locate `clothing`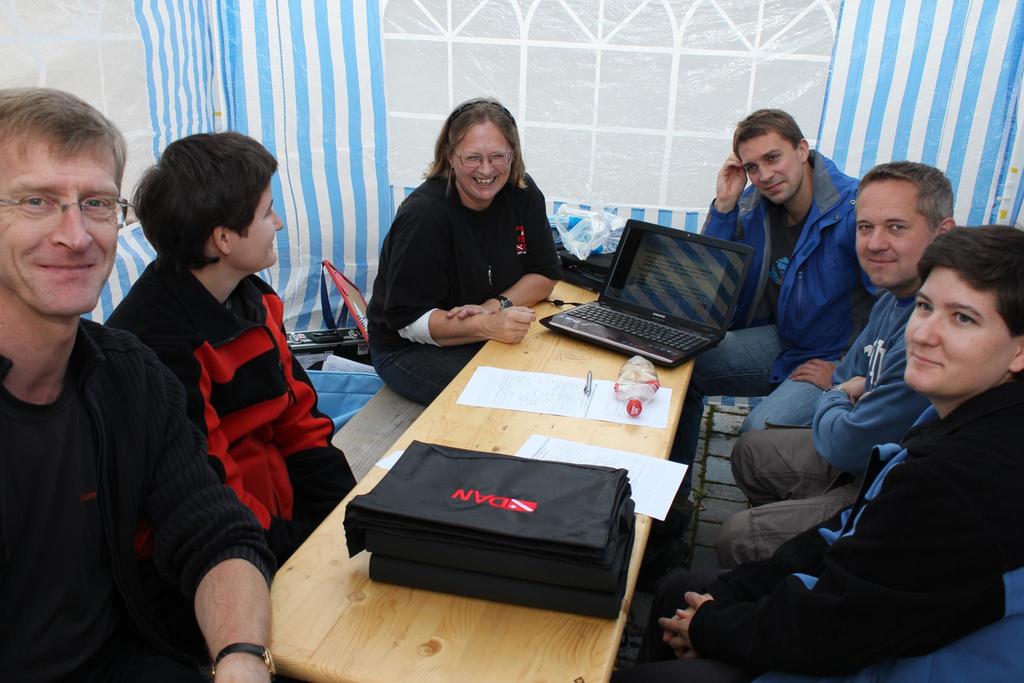
689:142:873:388
